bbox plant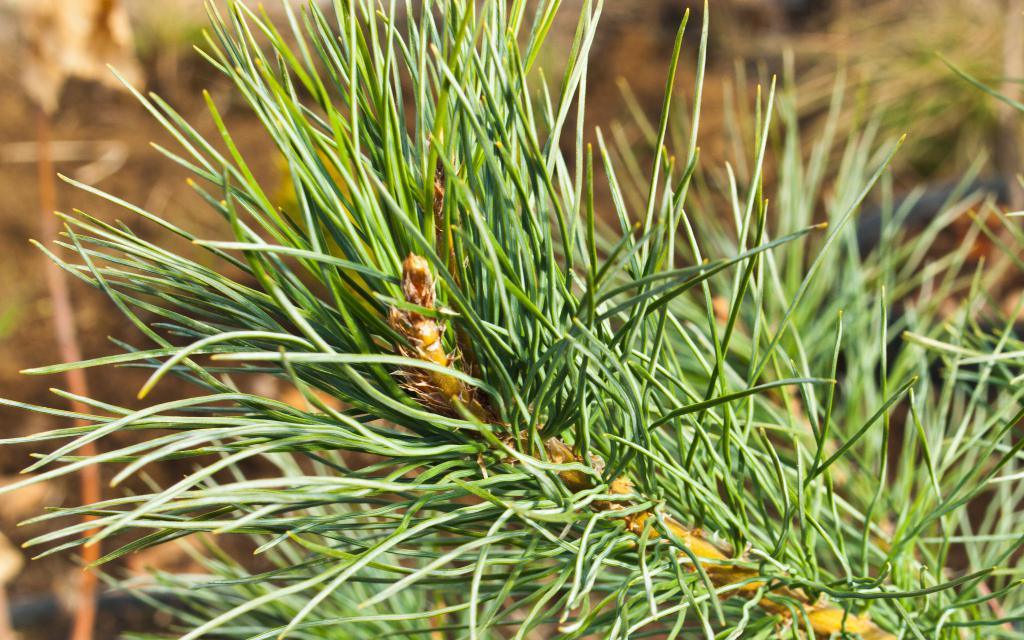
<box>0,50,965,620</box>
